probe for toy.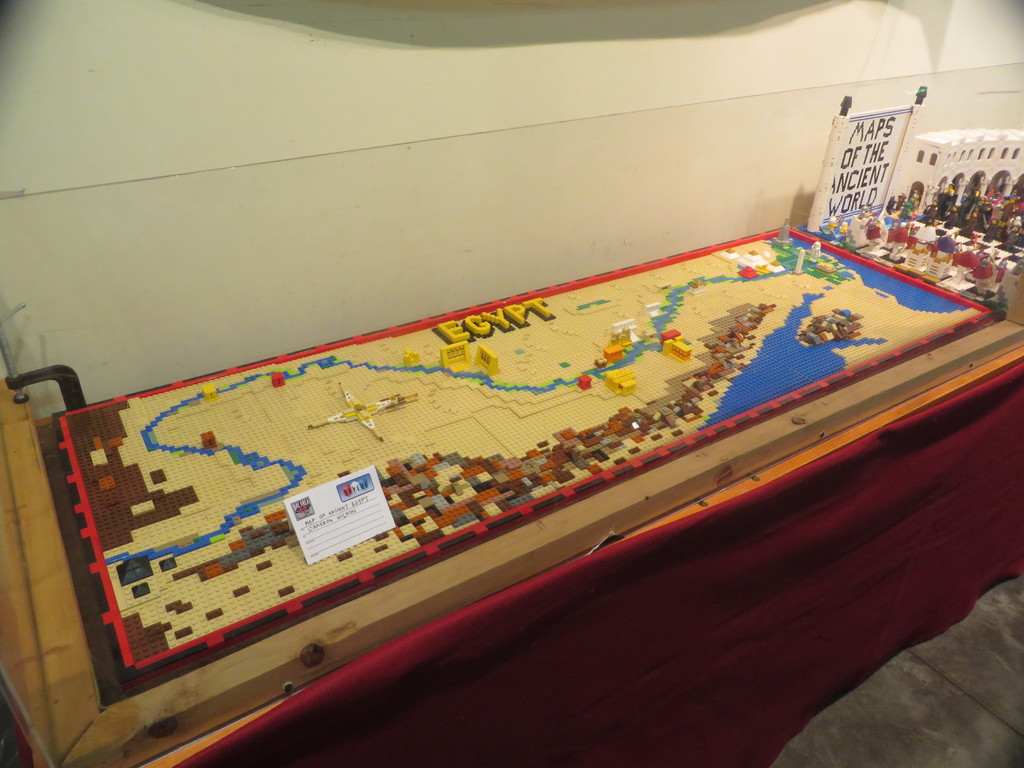
Probe result: Rect(483, 307, 513, 332).
